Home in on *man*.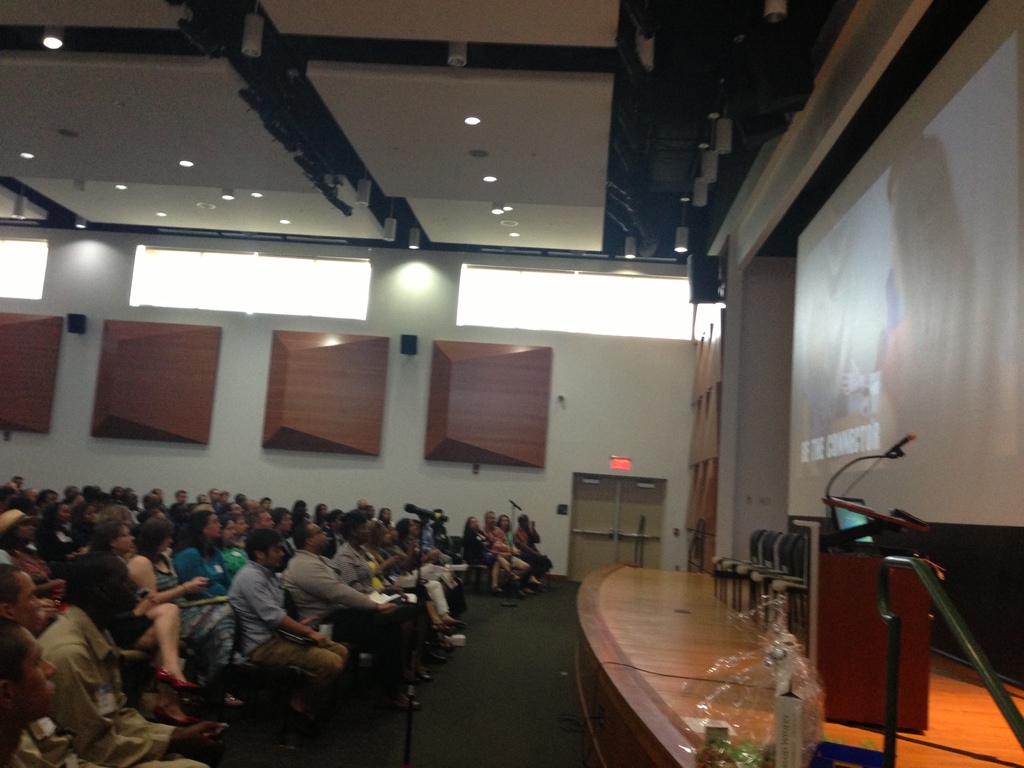
Homed in at [0, 611, 60, 767].
